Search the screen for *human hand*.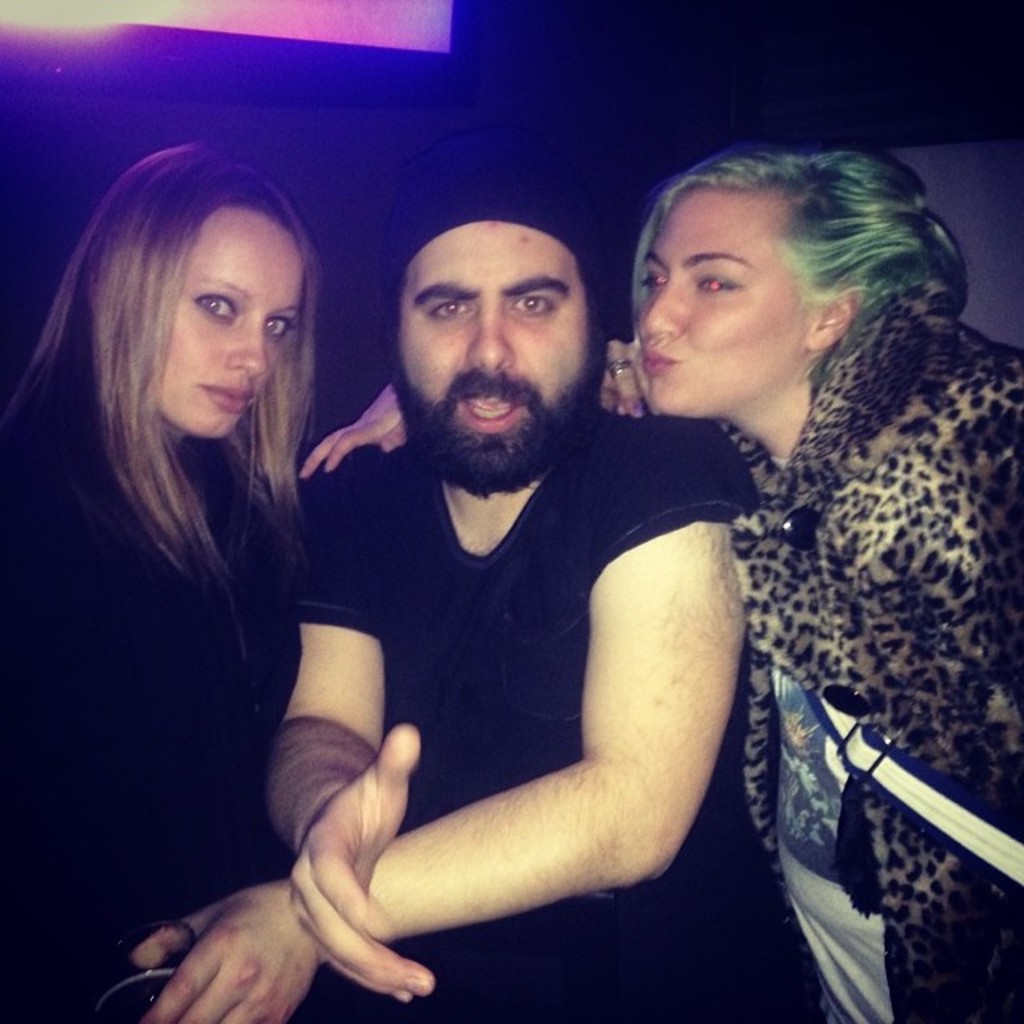
Found at 293/379/411/480.
